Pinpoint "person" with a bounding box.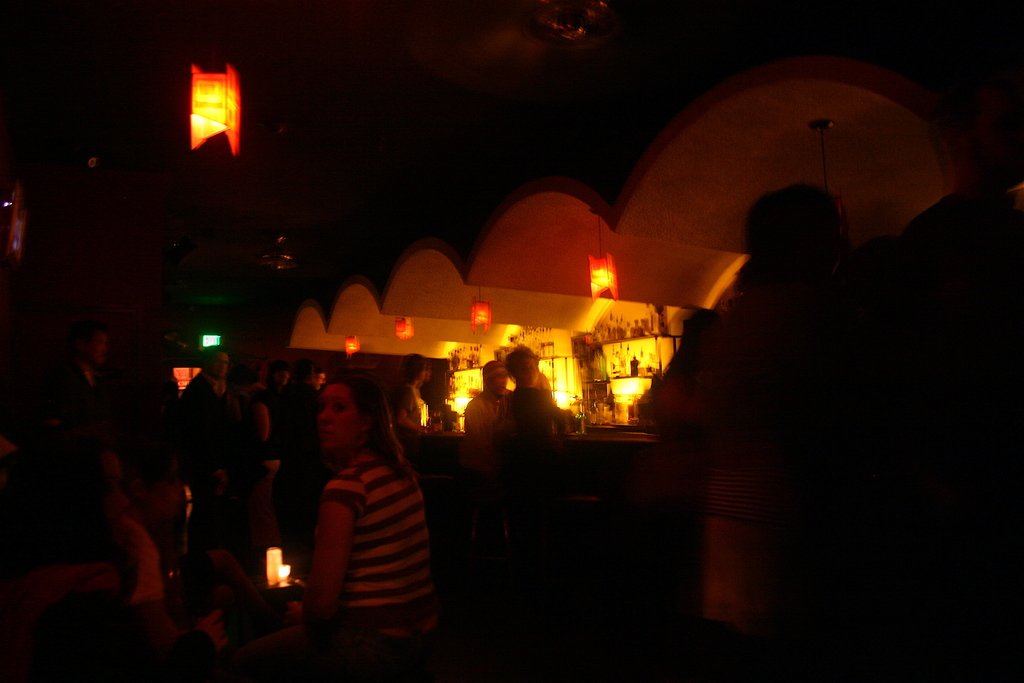
(277,357,432,661).
